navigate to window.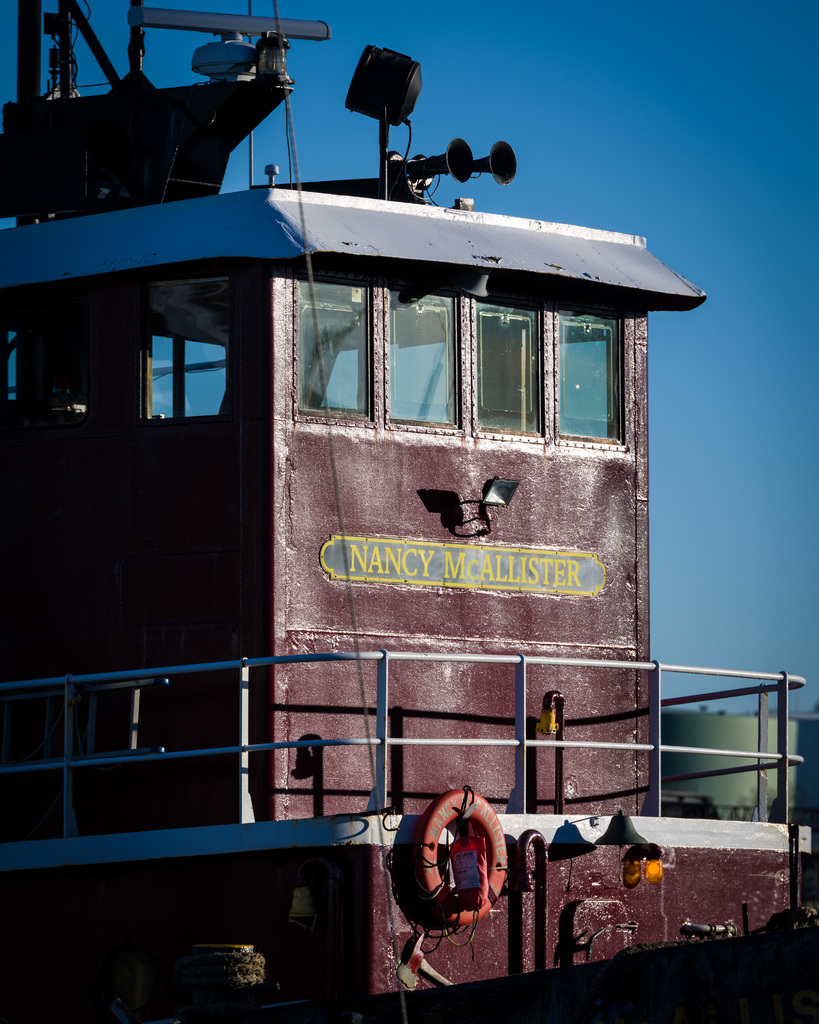
Navigation target: Rect(113, 266, 239, 427).
